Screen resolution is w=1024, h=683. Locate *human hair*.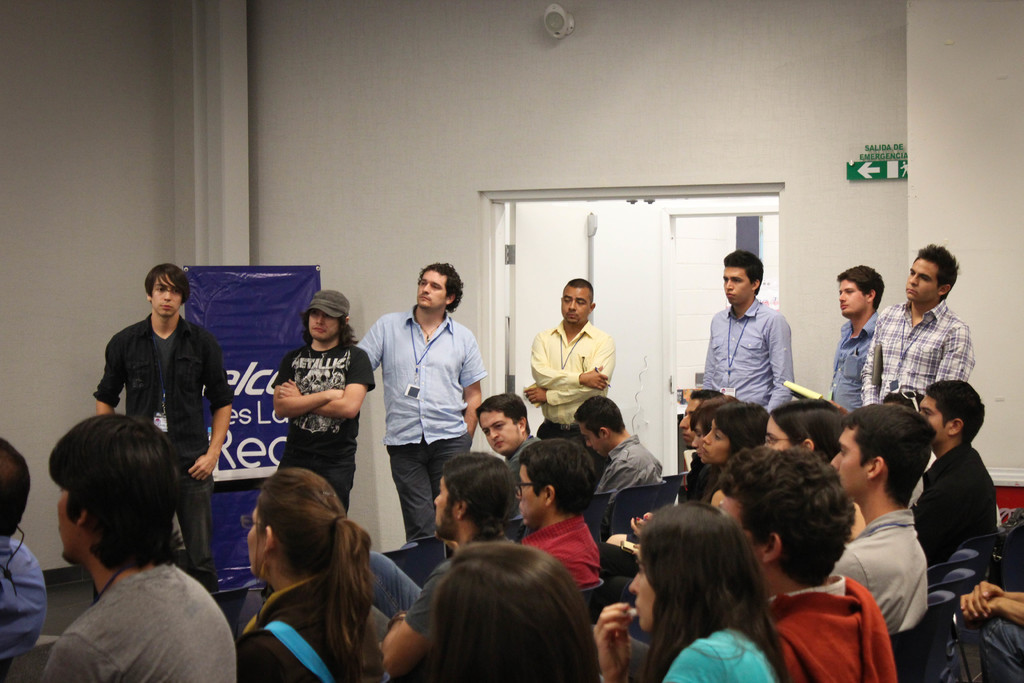
locate(715, 446, 855, 588).
